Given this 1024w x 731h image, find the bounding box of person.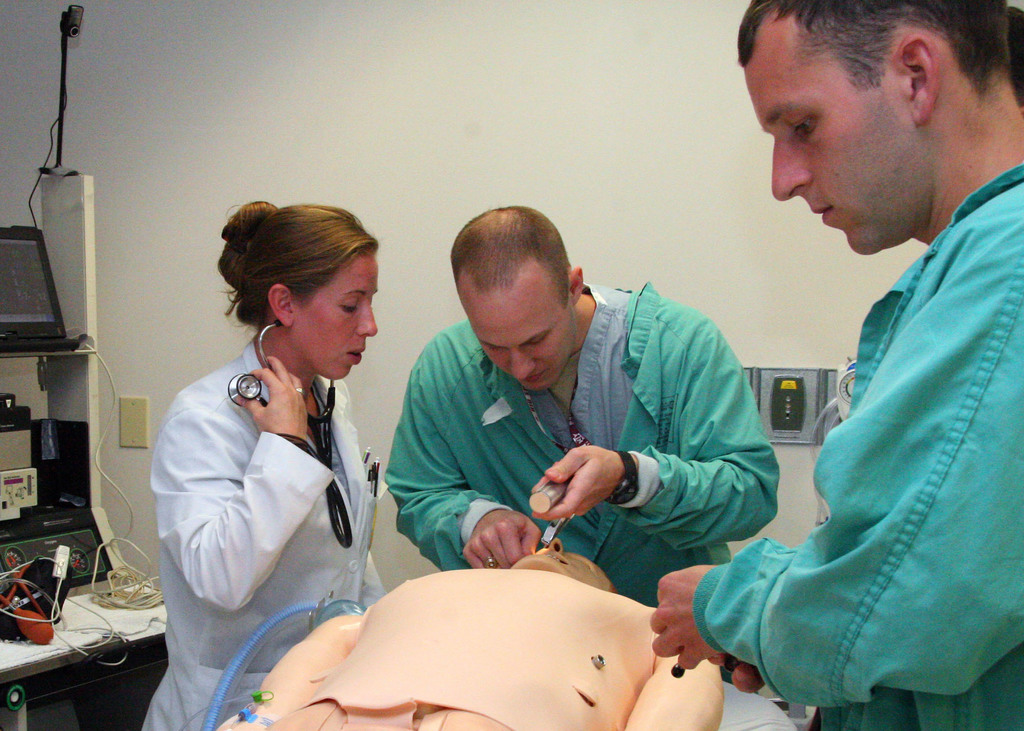
(left=650, top=0, right=1023, bottom=730).
